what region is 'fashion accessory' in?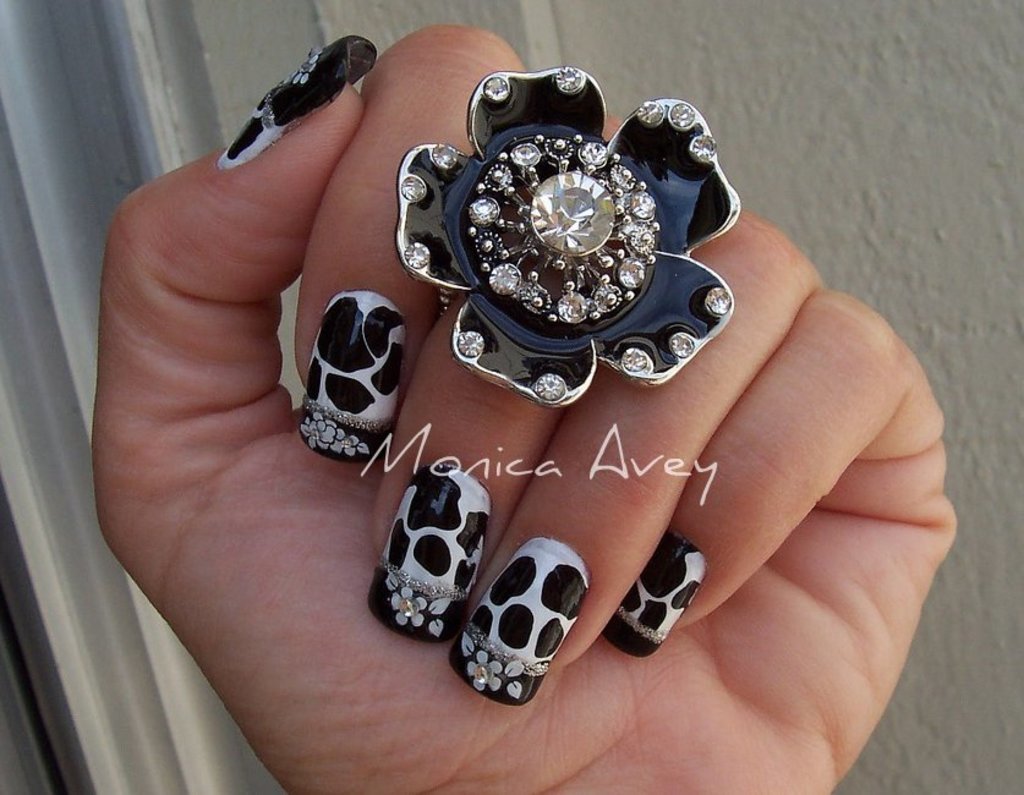
{"x1": 366, "y1": 462, "x2": 489, "y2": 645}.
